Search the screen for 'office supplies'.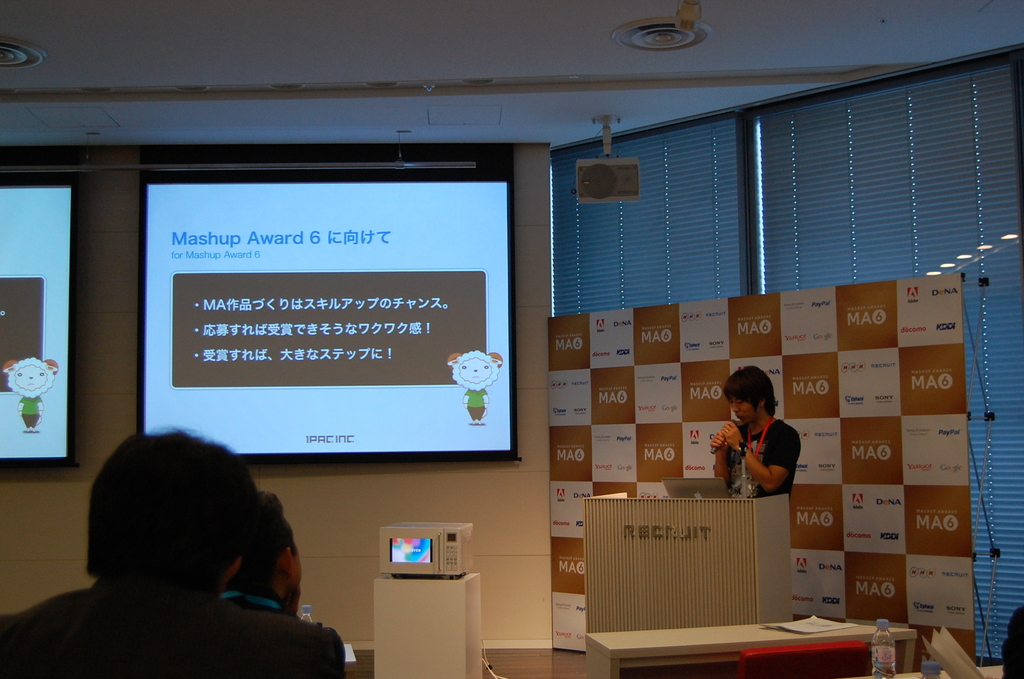
Found at (723,432,761,507).
